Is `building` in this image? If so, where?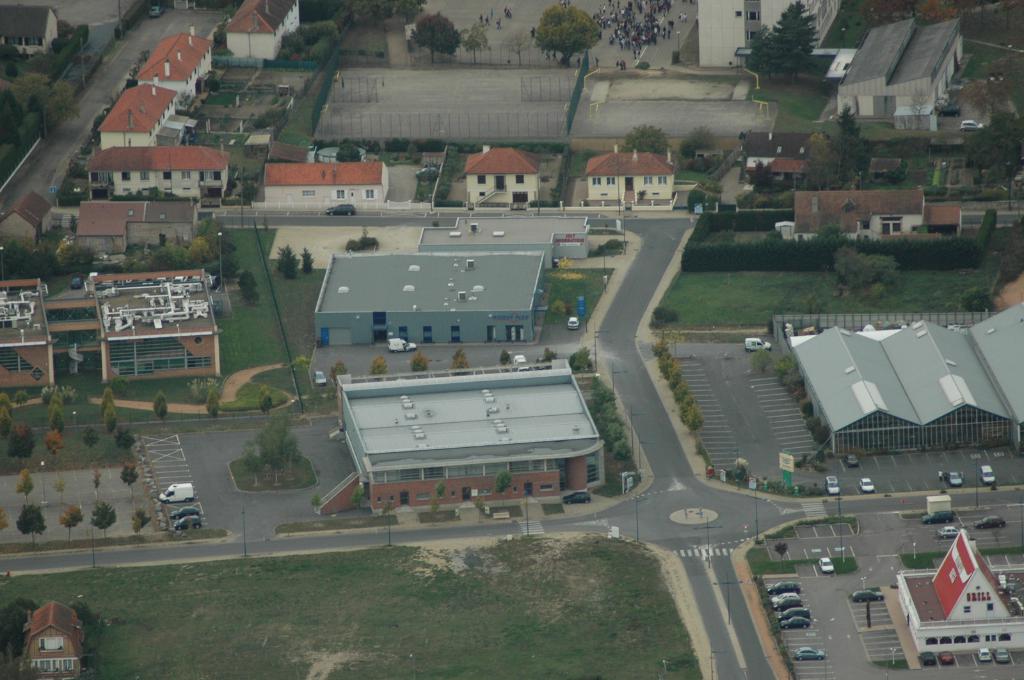
Yes, at box(0, 193, 52, 249).
